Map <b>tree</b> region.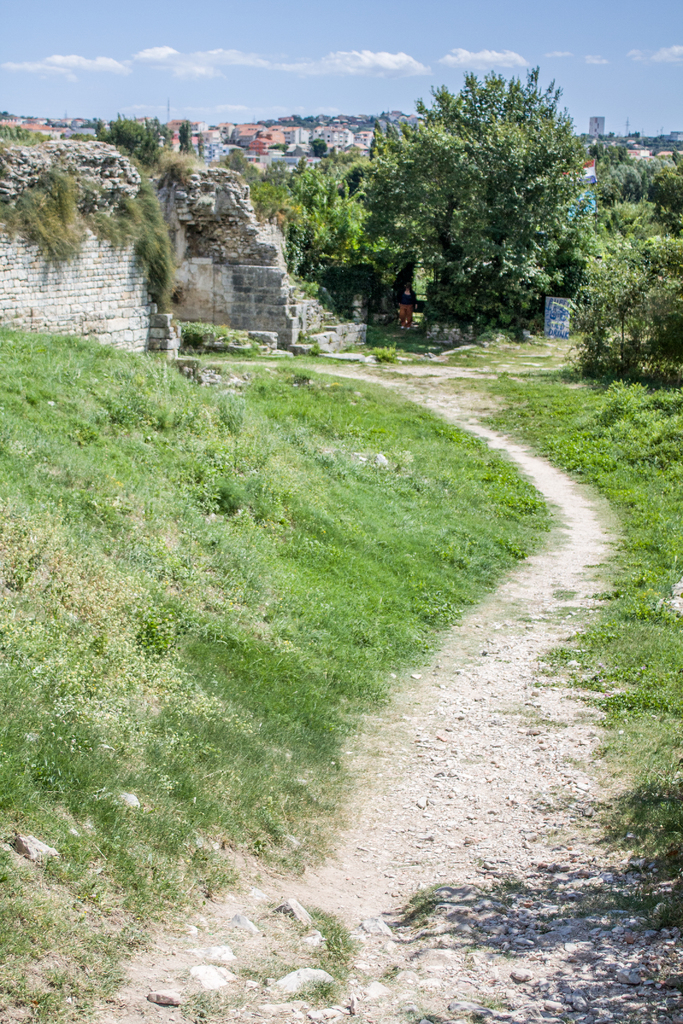
Mapped to 177,116,200,155.
